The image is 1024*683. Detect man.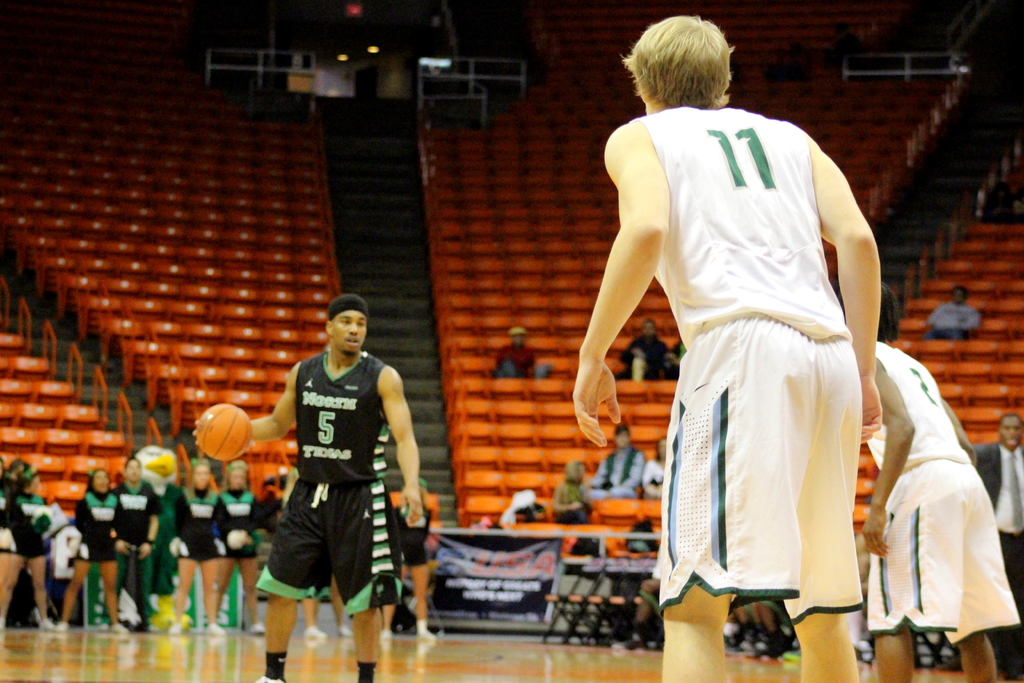
Detection: bbox(566, 13, 881, 682).
